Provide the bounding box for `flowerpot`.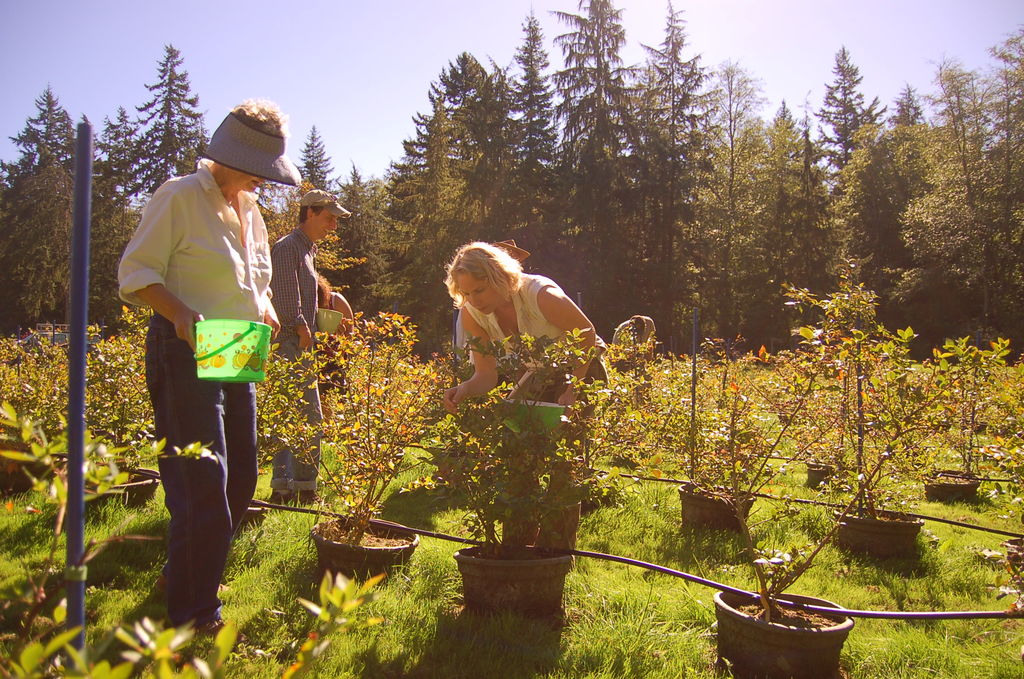
(left=492, top=455, right=584, bottom=540).
